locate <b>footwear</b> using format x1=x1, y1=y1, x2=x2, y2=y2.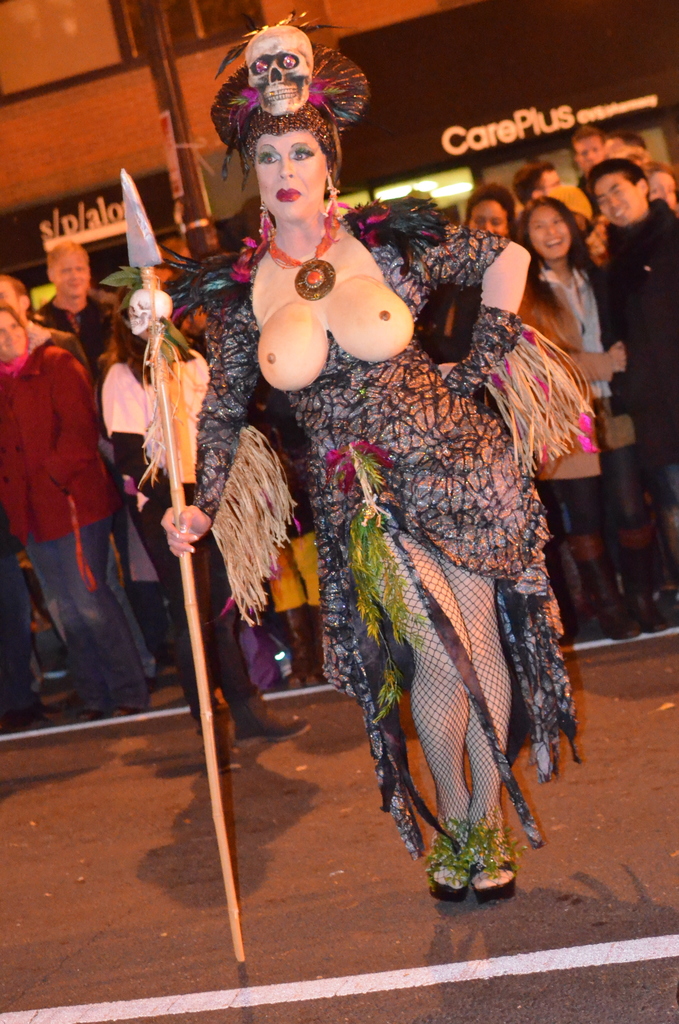
x1=576, y1=549, x2=642, y2=640.
